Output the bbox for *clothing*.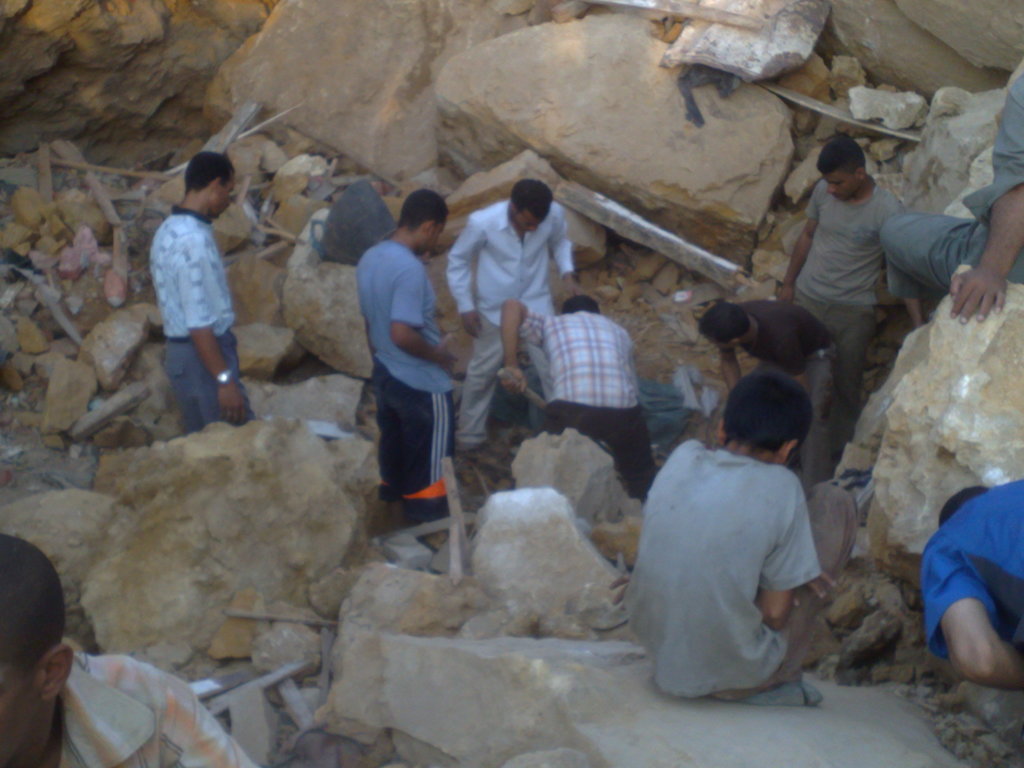
(354,237,457,529).
